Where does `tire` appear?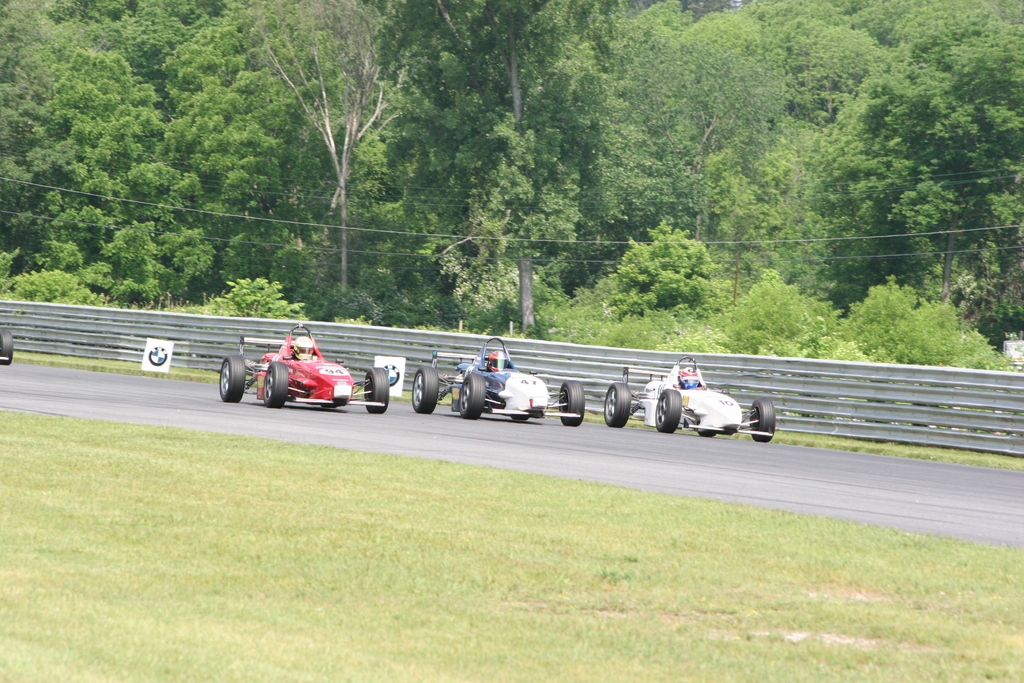
Appears at [x1=602, y1=381, x2=632, y2=431].
